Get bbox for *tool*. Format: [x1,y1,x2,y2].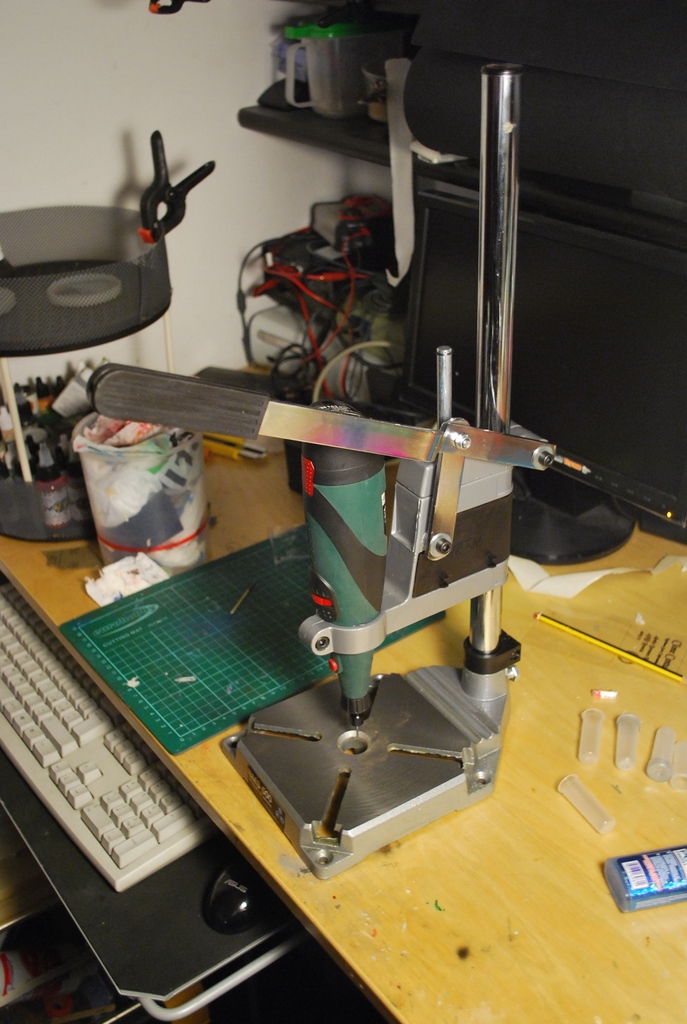
[141,127,224,239].
